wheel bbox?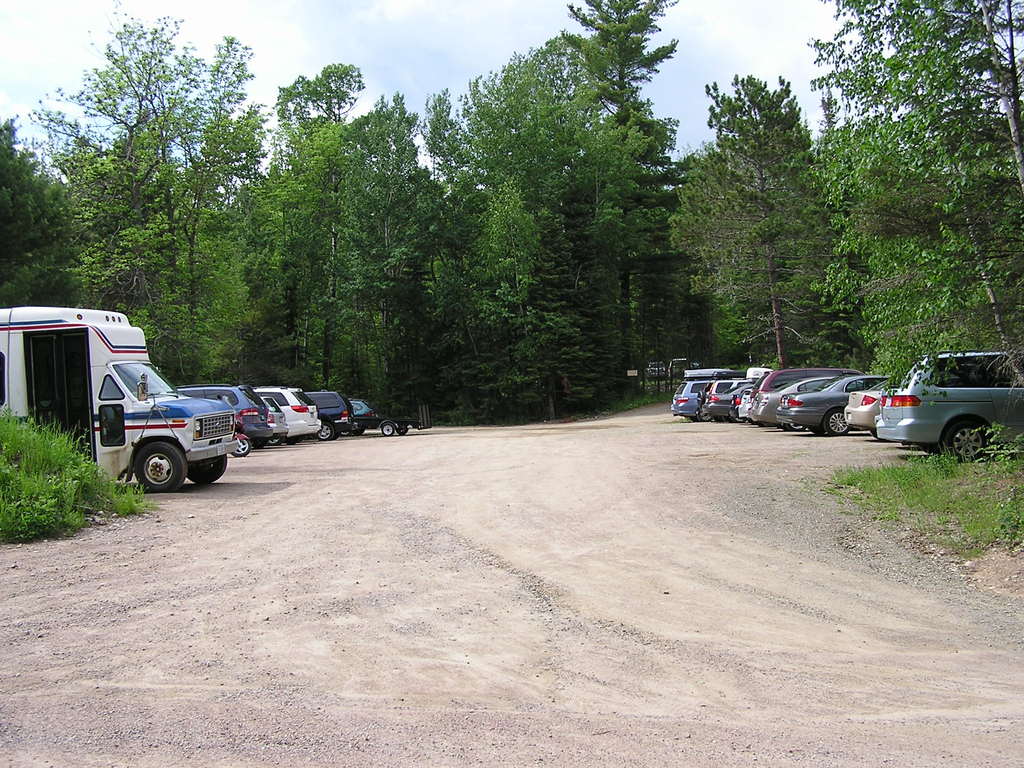
locate(869, 429, 884, 442)
